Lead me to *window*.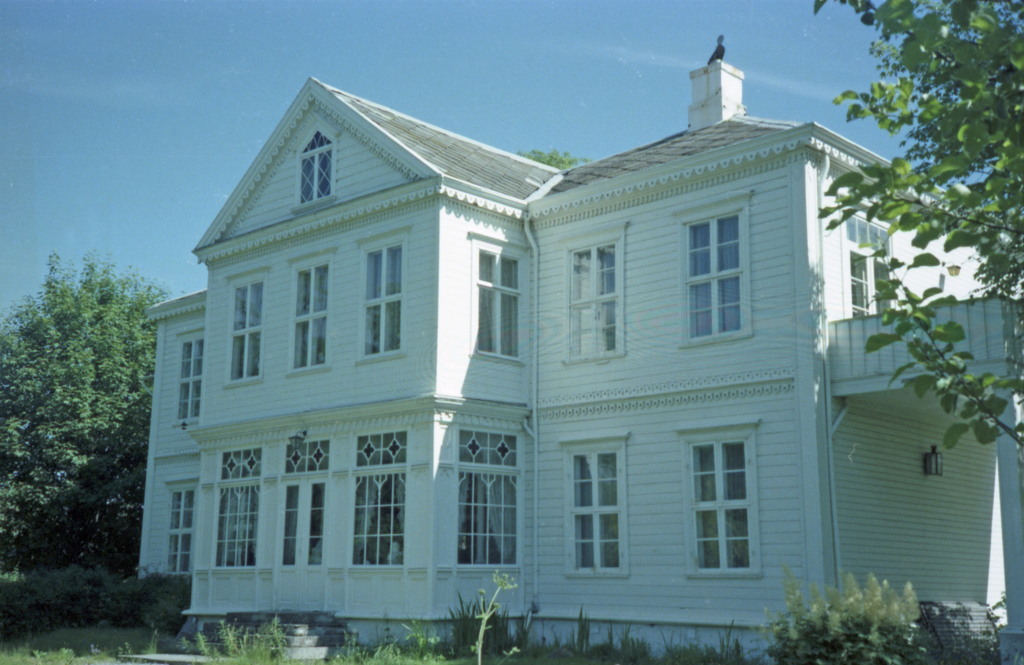
Lead to 556,221,630,364.
